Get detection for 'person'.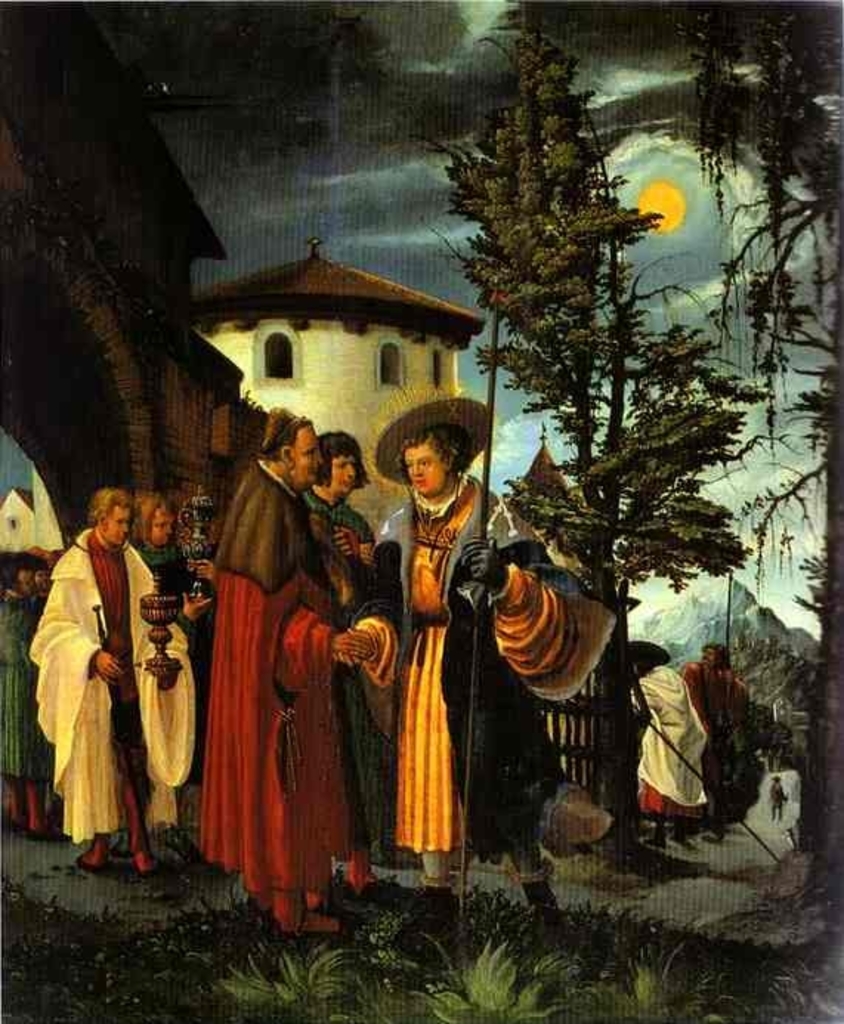
Detection: bbox=[33, 485, 191, 867].
